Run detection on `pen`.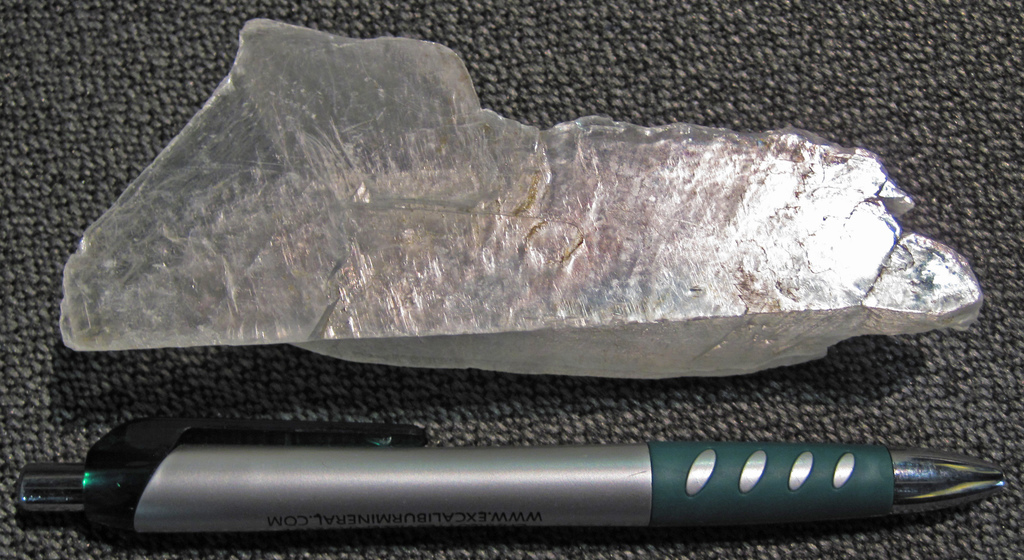
Result: bbox=(20, 427, 1023, 557).
